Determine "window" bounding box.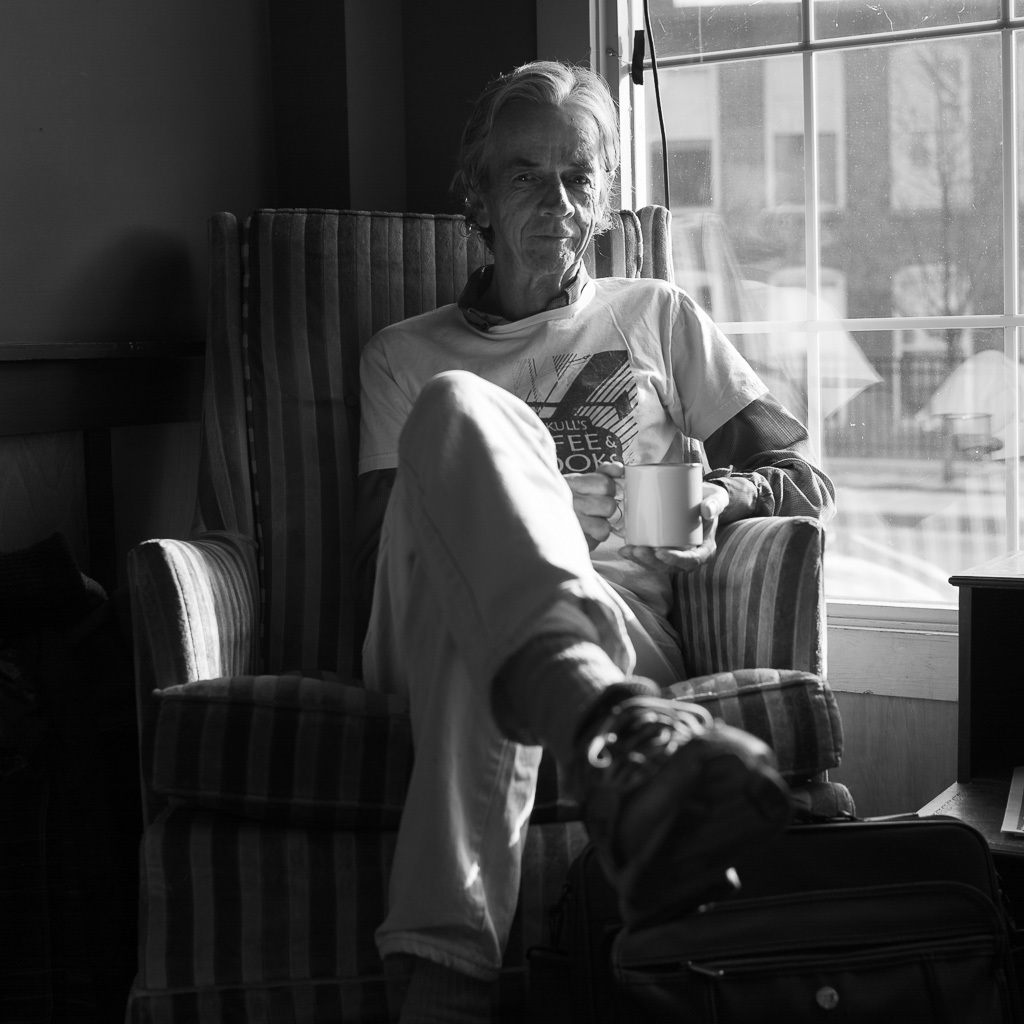
Determined: <box>769,137,838,213</box>.
